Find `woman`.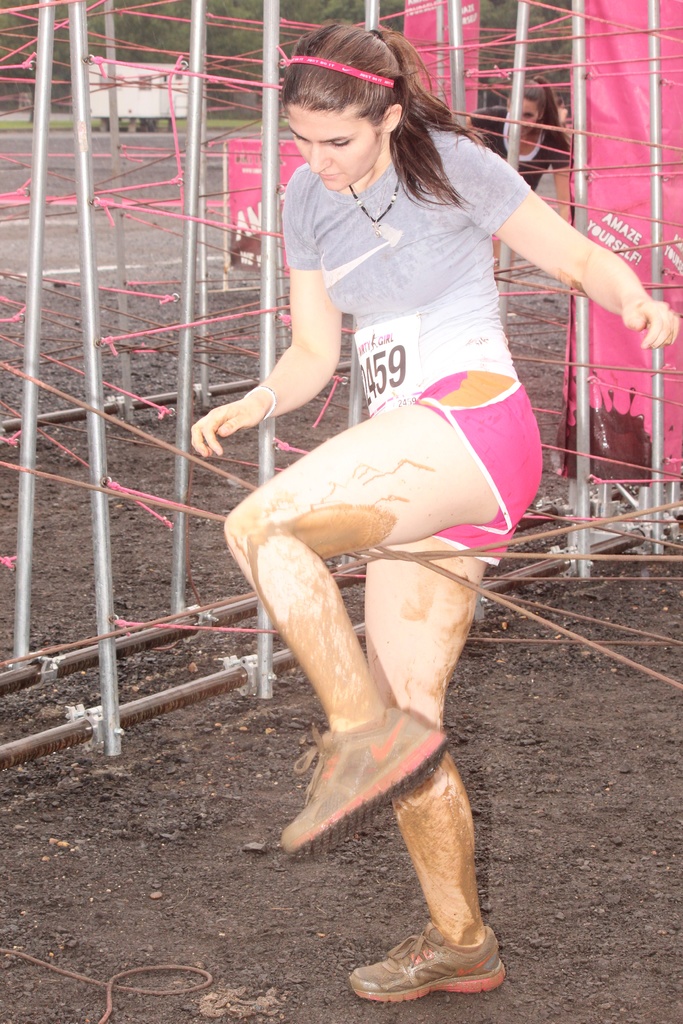
locate(183, 21, 671, 995).
